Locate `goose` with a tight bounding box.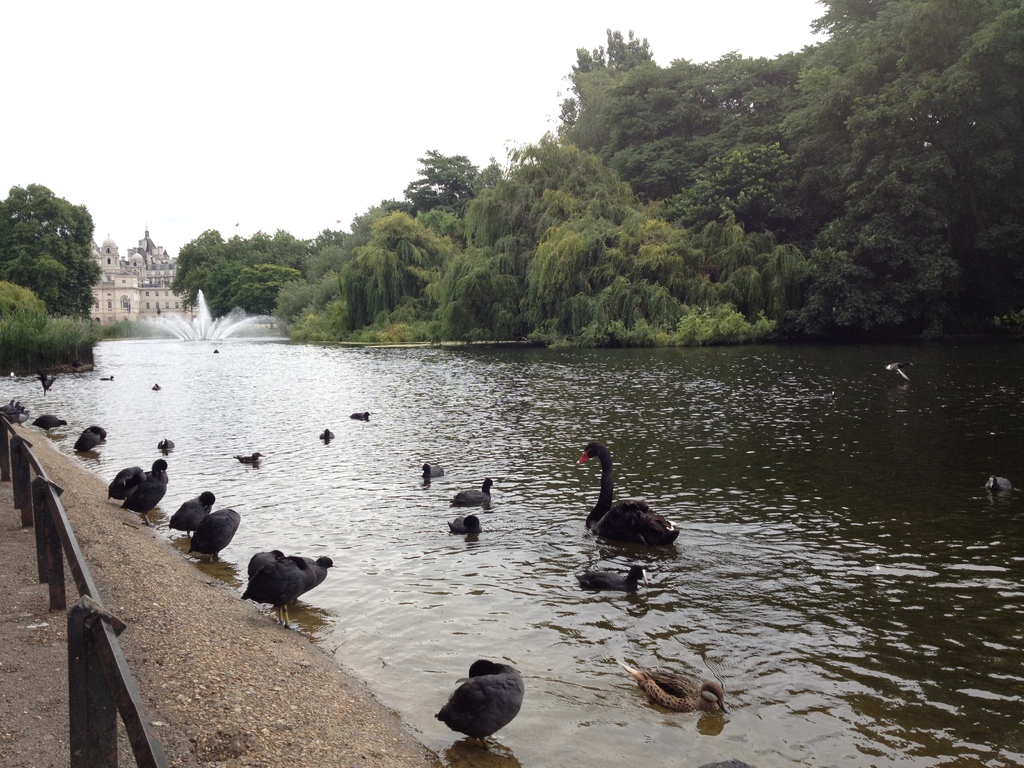
crop(163, 488, 214, 535).
